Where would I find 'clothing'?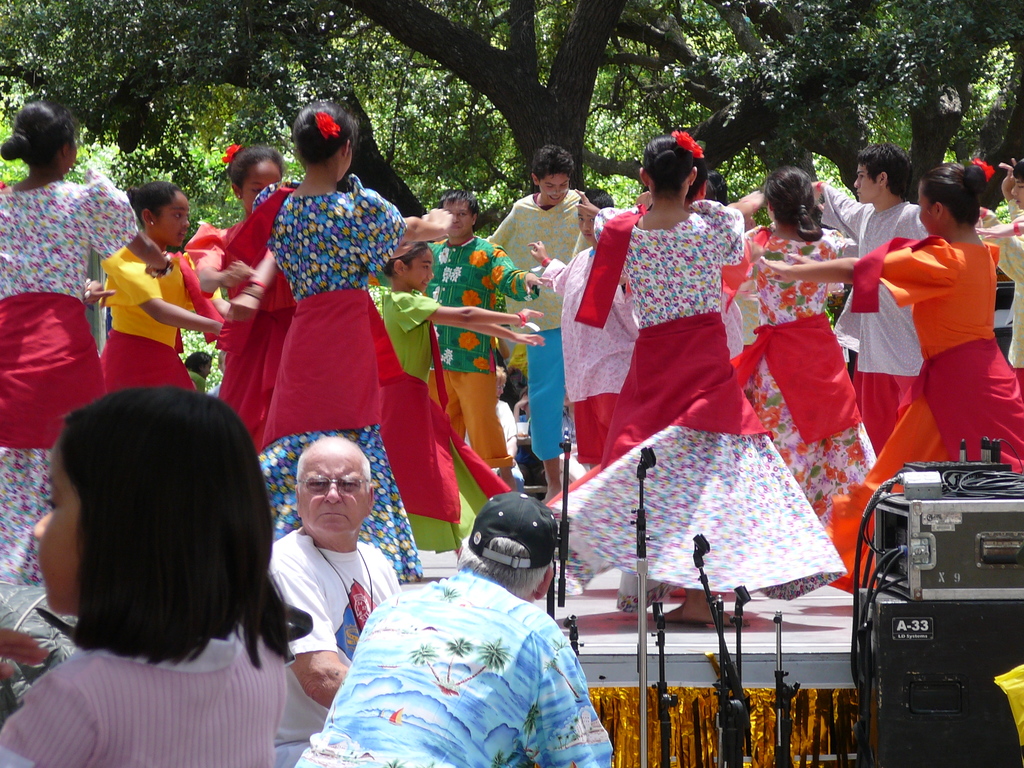
At {"x1": 261, "y1": 529, "x2": 404, "y2": 767}.
